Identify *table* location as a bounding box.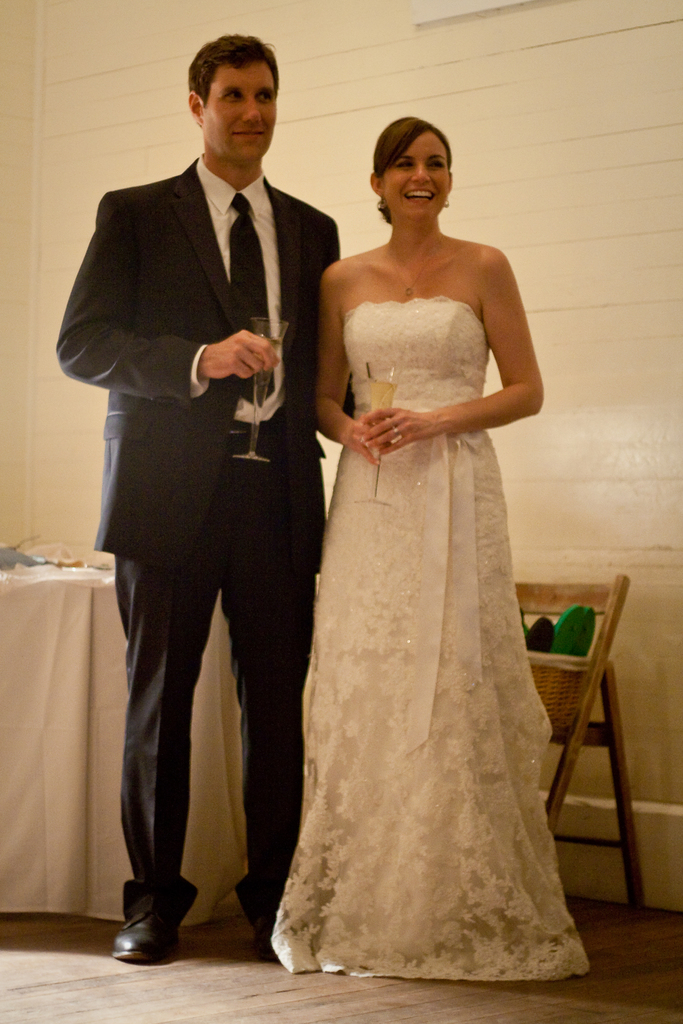
l=0, t=541, r=318, b=927.
